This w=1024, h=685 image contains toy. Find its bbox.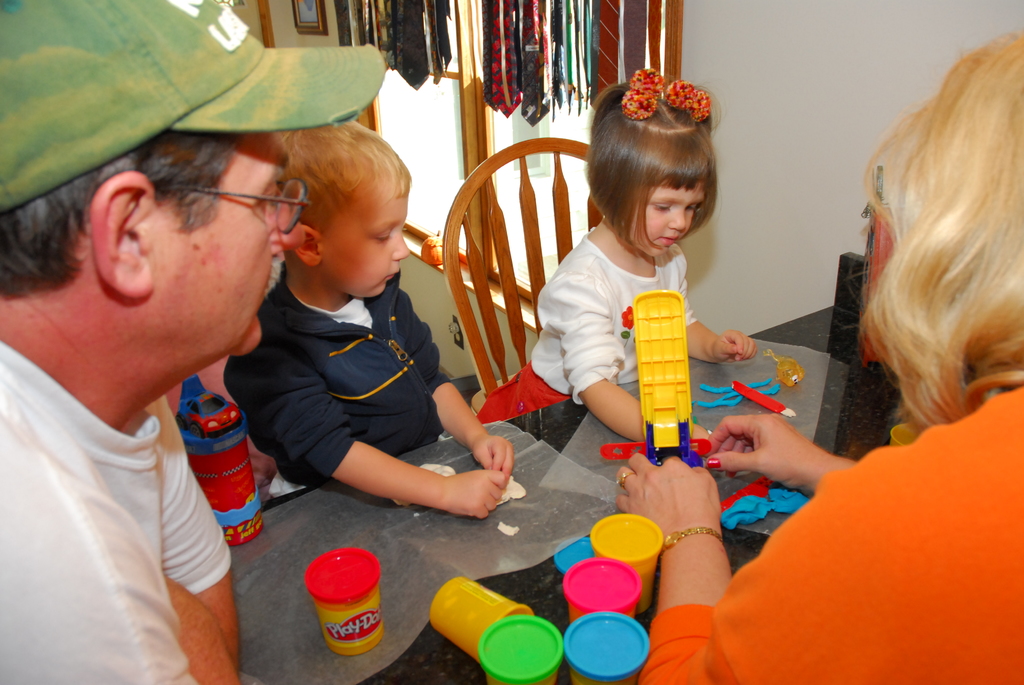
(left=429, top=576, right=532, bottom=664).
